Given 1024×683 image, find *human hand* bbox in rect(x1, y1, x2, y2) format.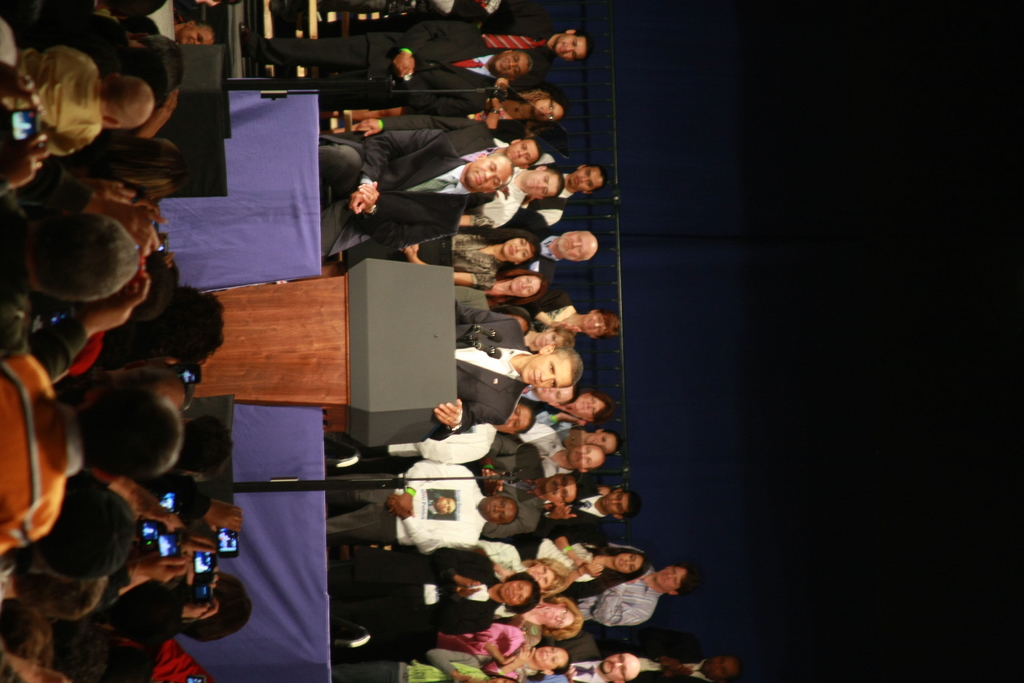
rect(392, 50, 415, 81).
